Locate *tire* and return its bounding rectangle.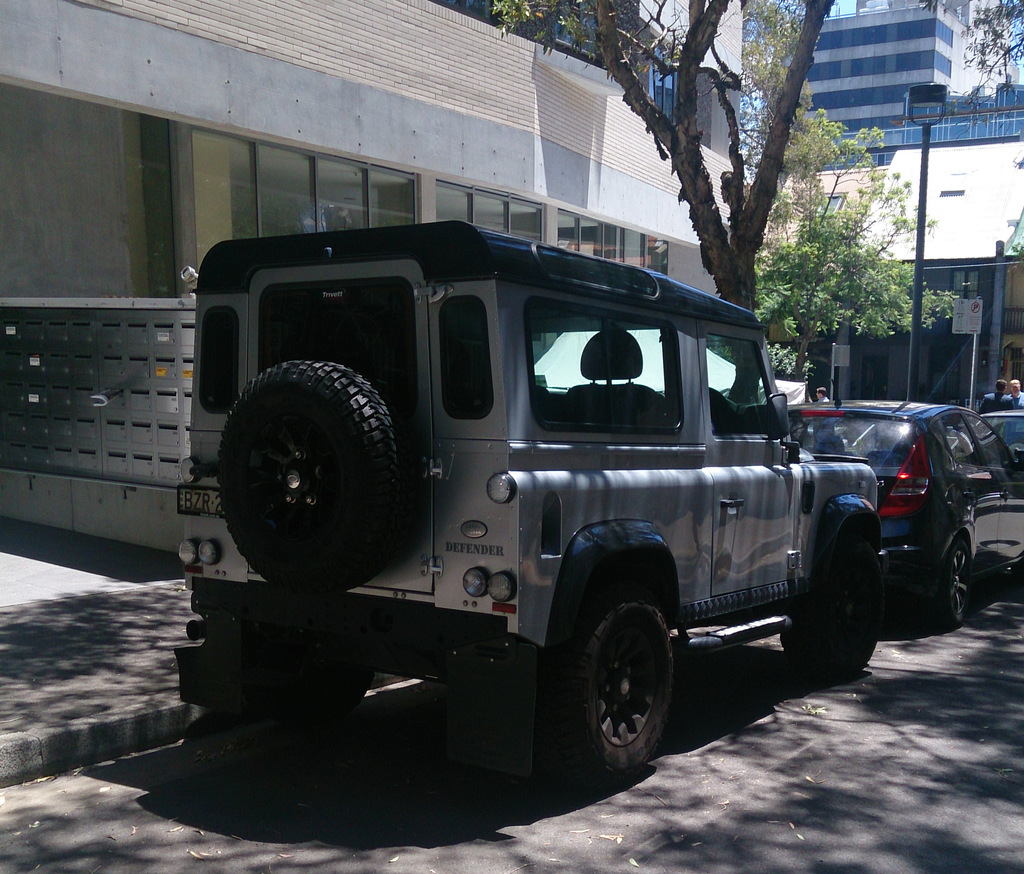
region(216, 358, 410, 594).
